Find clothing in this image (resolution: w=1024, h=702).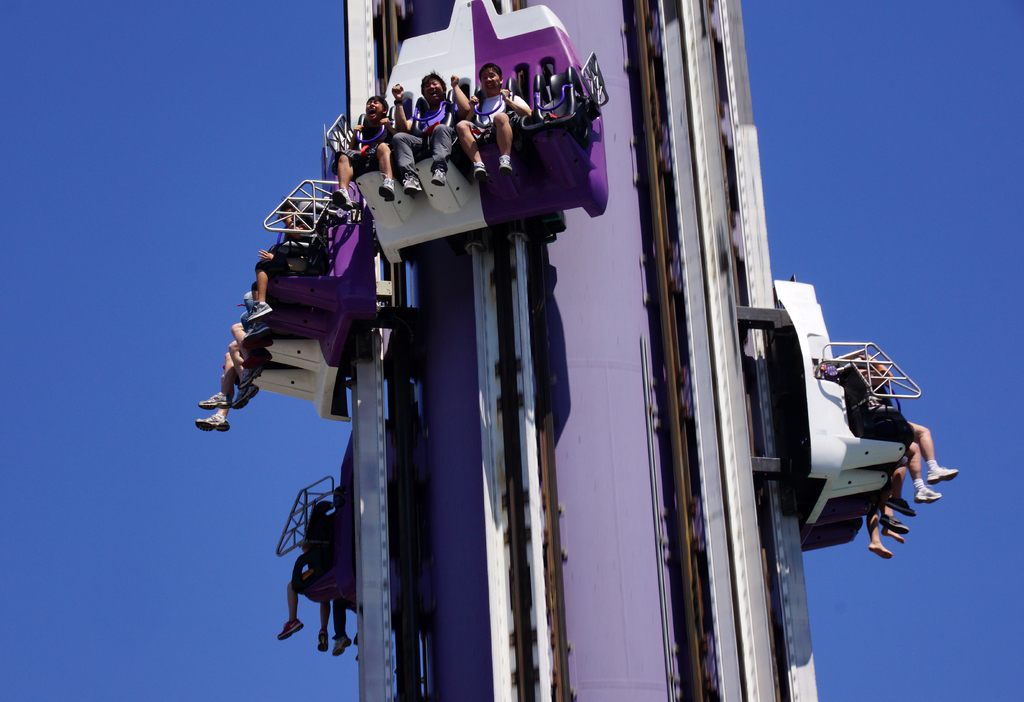
[x1=332, y1=117, x2=397, y2=181].
